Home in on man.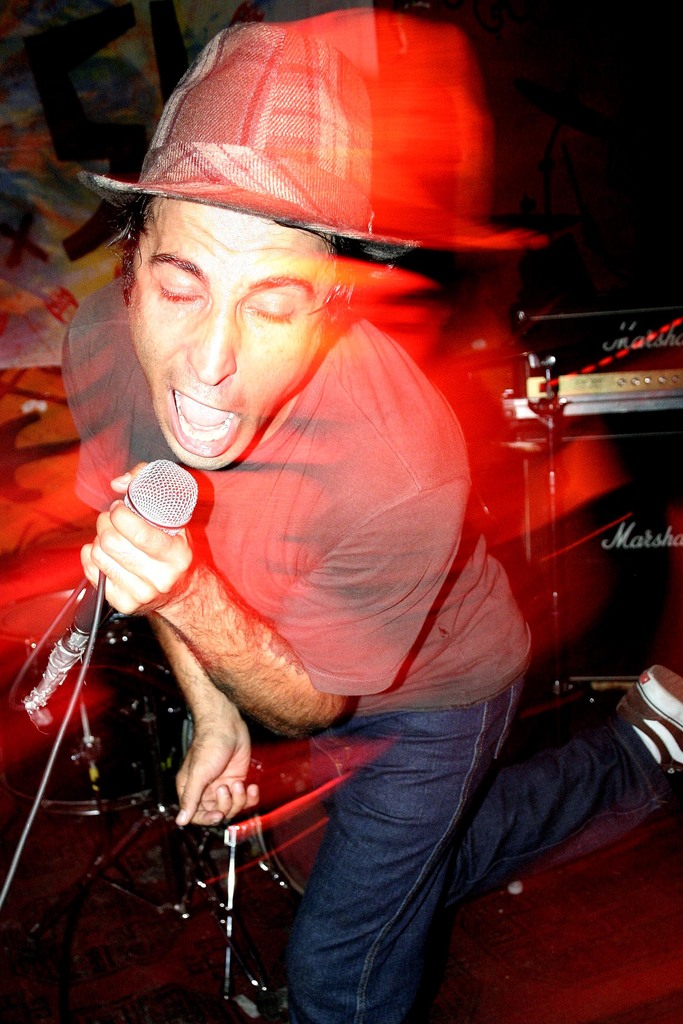
Homed in at region(38, 142, 506, 804).
